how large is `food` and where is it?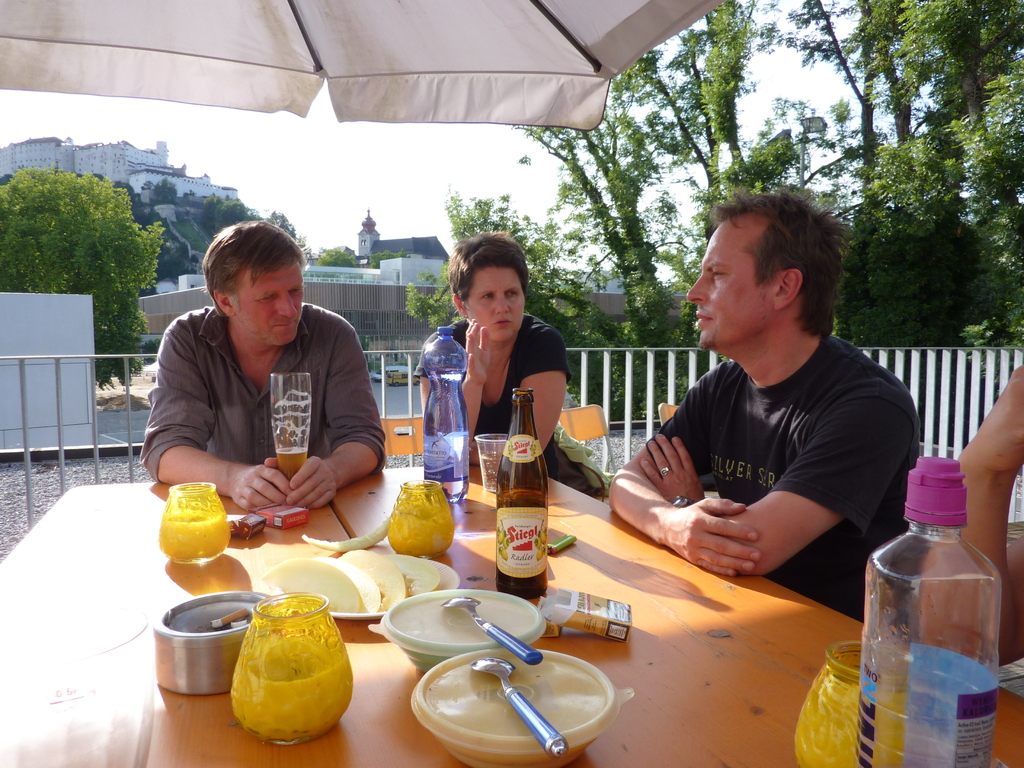
Bounding box: <bbox>293, 517, 388, 556</bbox>.
